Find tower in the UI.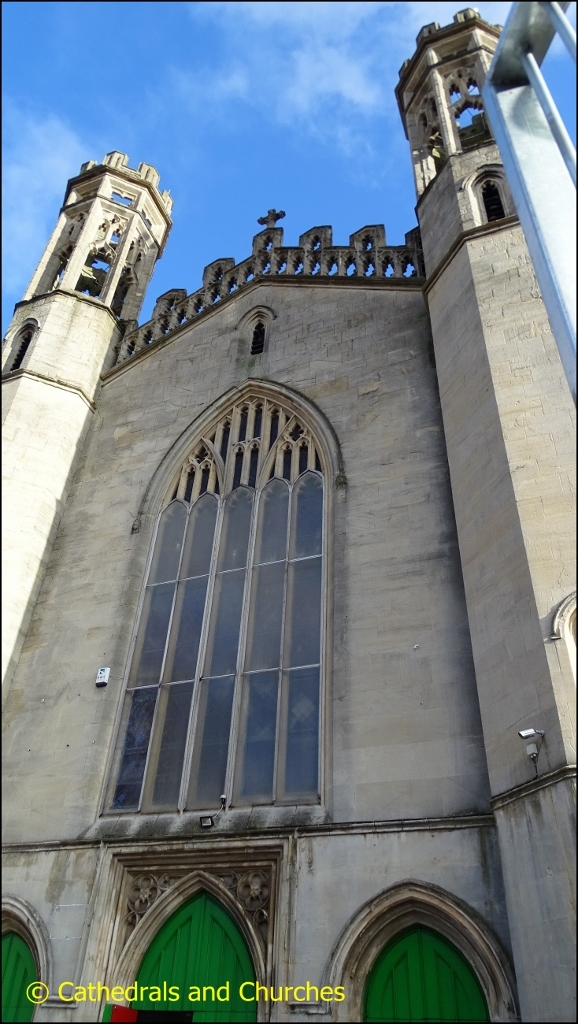
UI element at left=386, top=19, right=577, bottom=1023.
